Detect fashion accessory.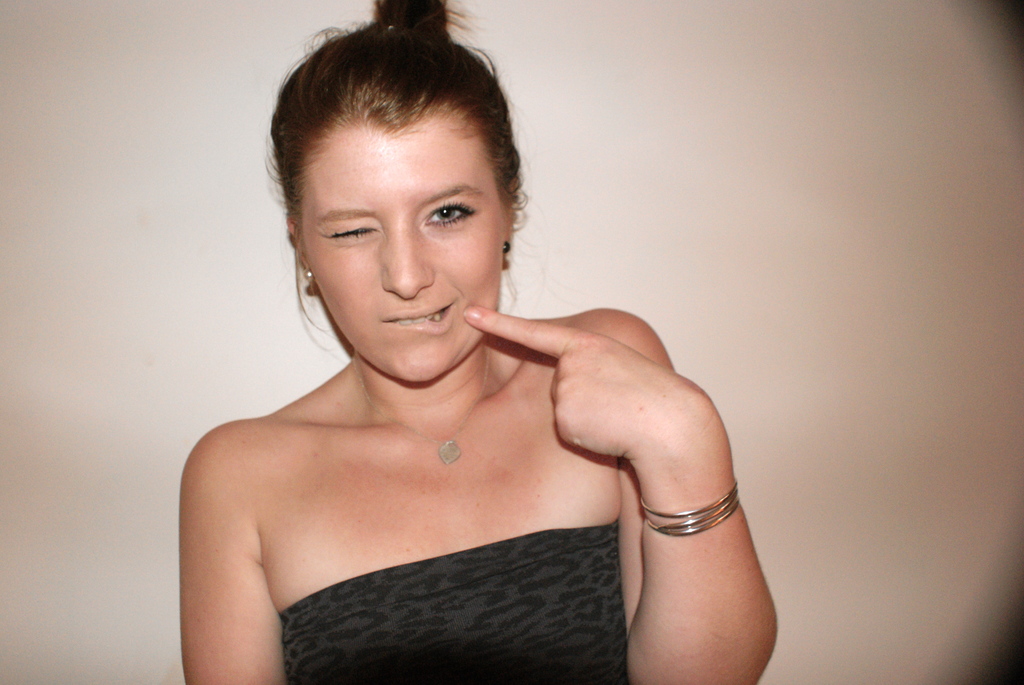
Detected at 640/485/745/538.
